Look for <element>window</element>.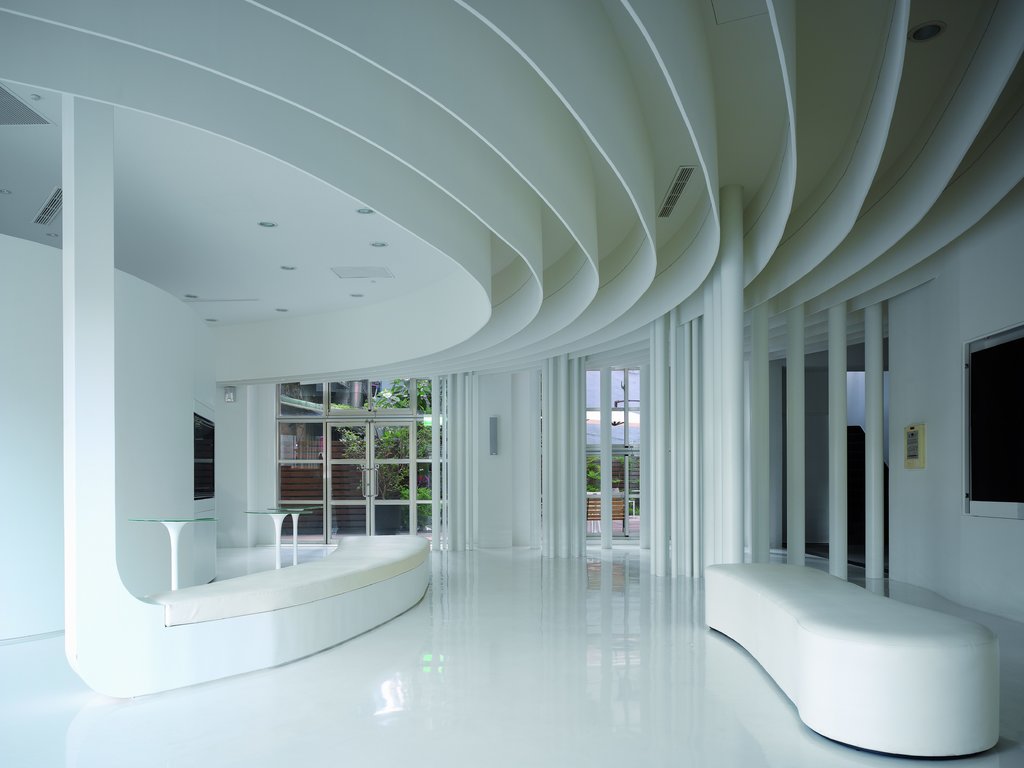
Found: (276, 365, 435, 541).
